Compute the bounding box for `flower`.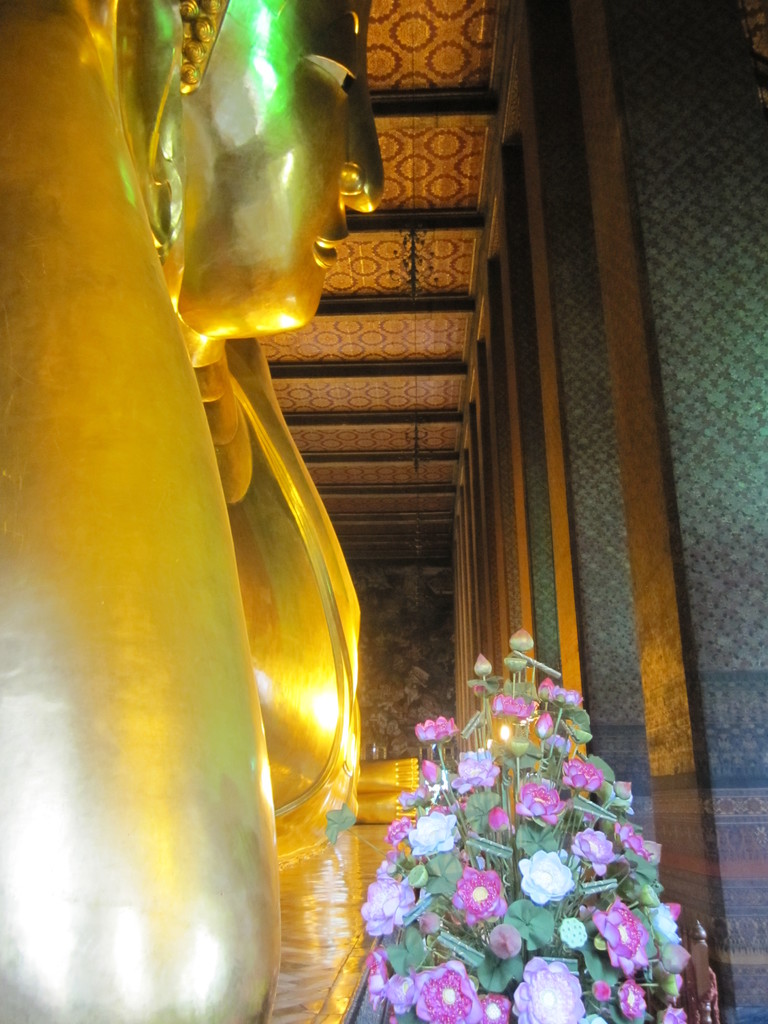
detection(477, 798, 521, 842).
